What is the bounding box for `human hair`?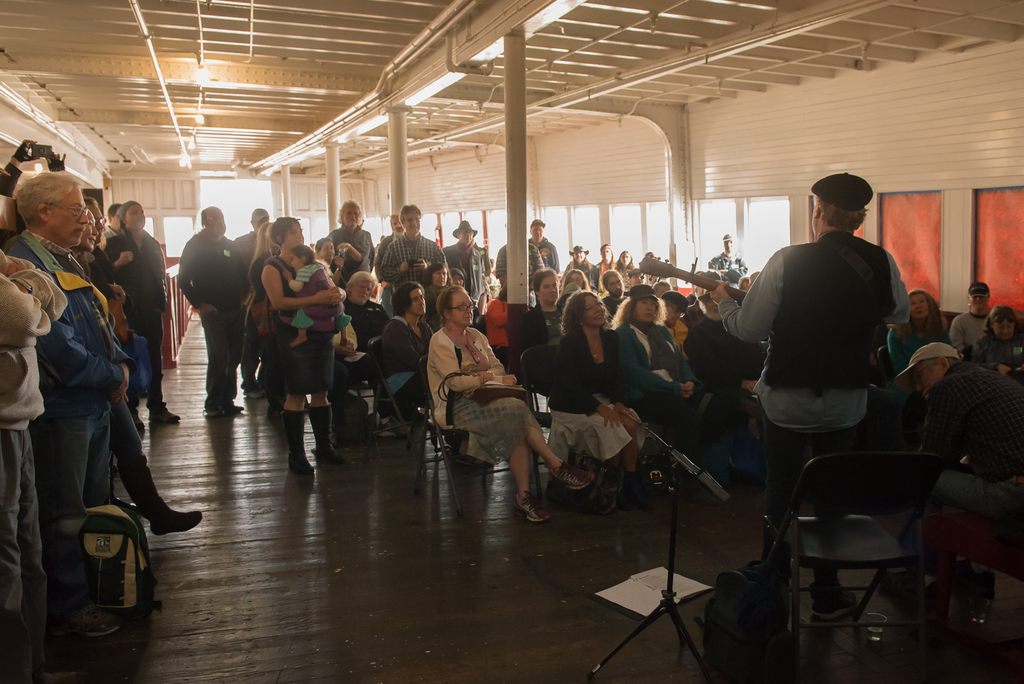
<box>200,208,212,232</box>.
